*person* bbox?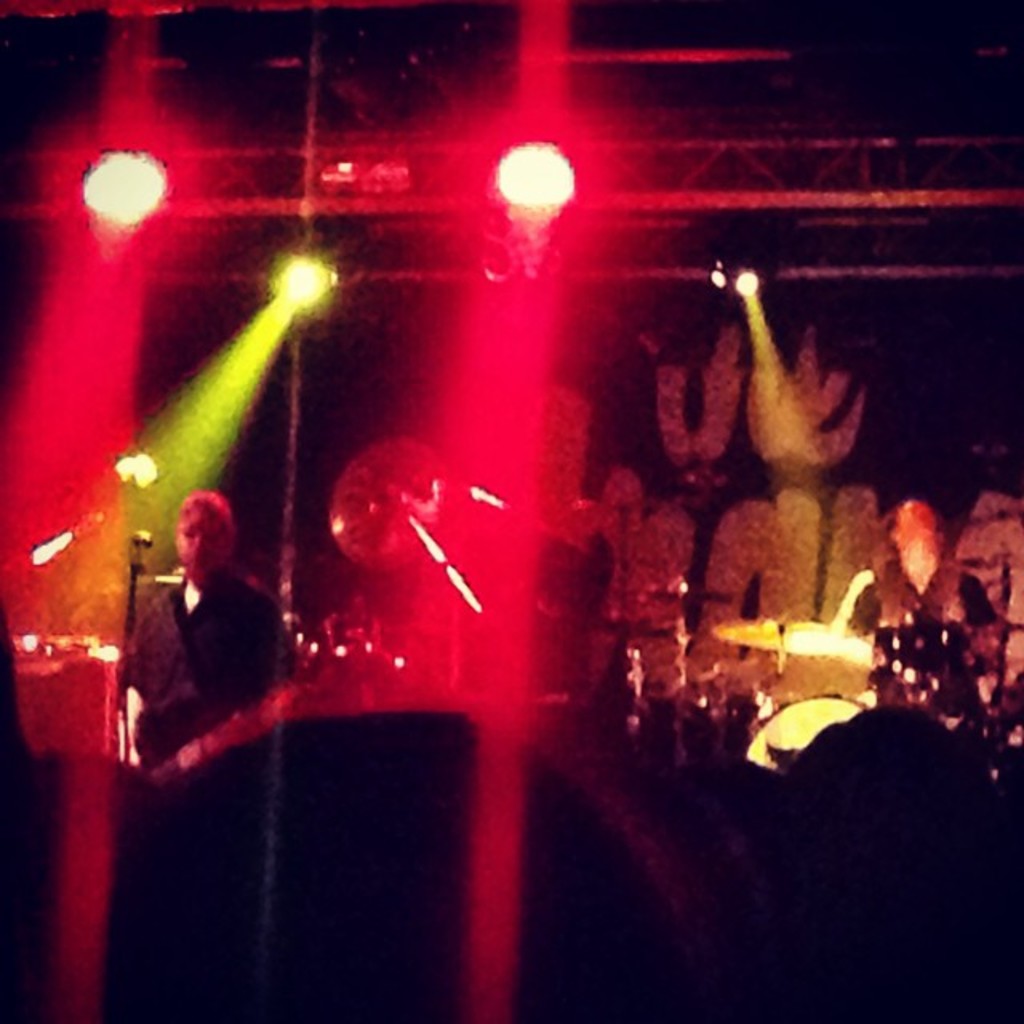
select_region(845, 502, 1000, 622)
